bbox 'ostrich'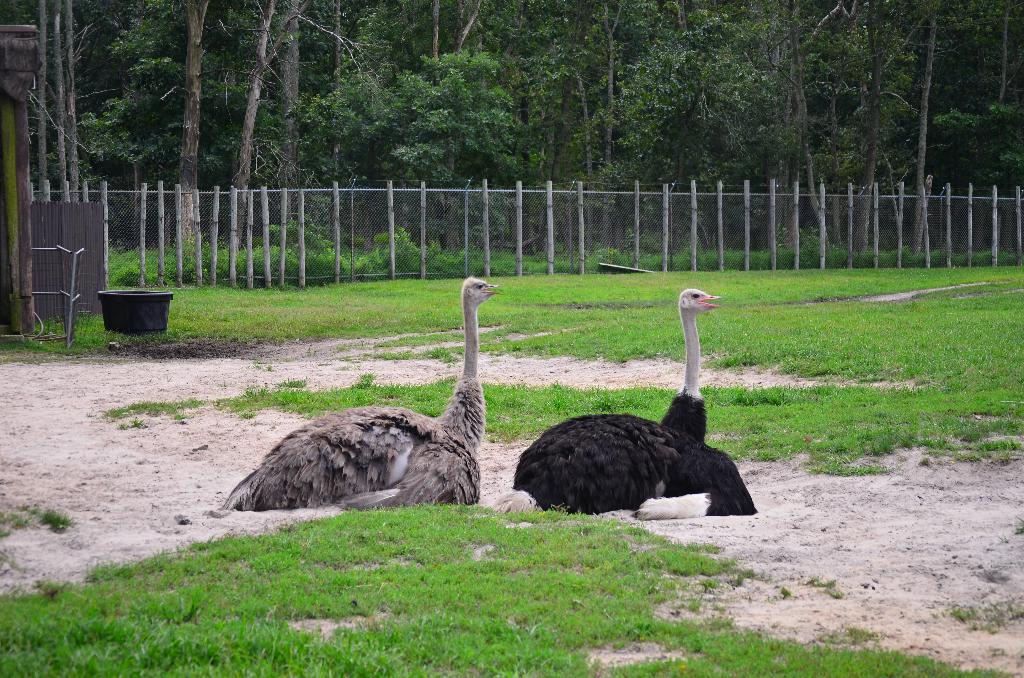
select_region(507, 285, 758, 510)
